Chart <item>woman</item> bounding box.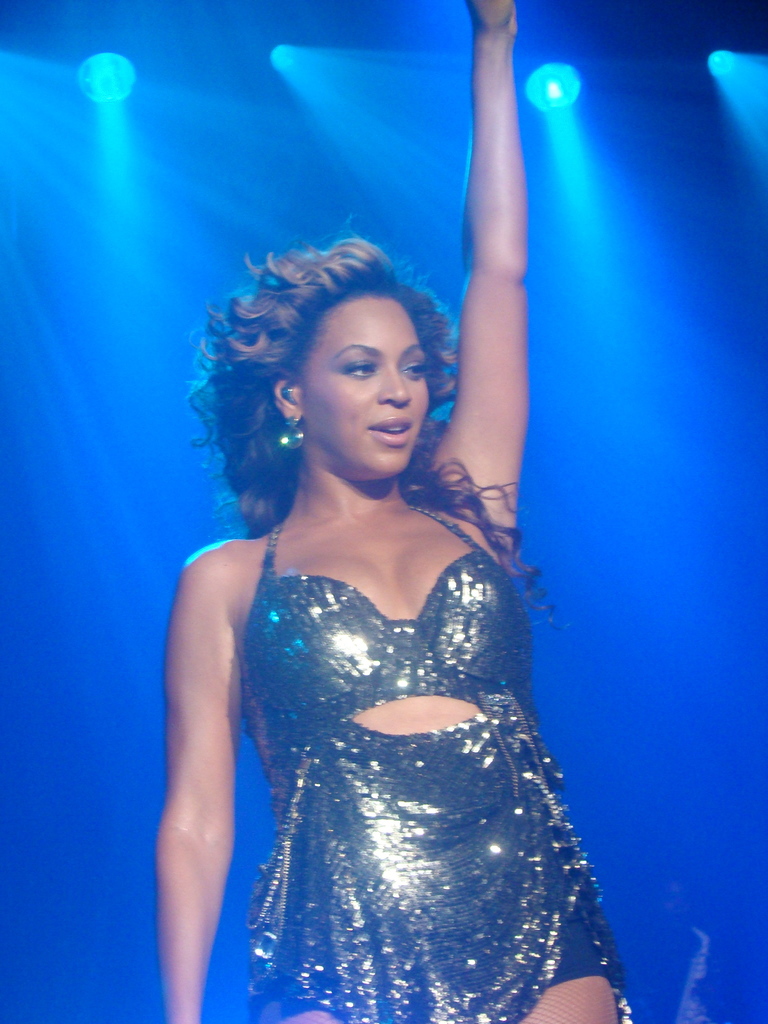
Charted: x1=134, y1=150, x2=652, y2=999.
